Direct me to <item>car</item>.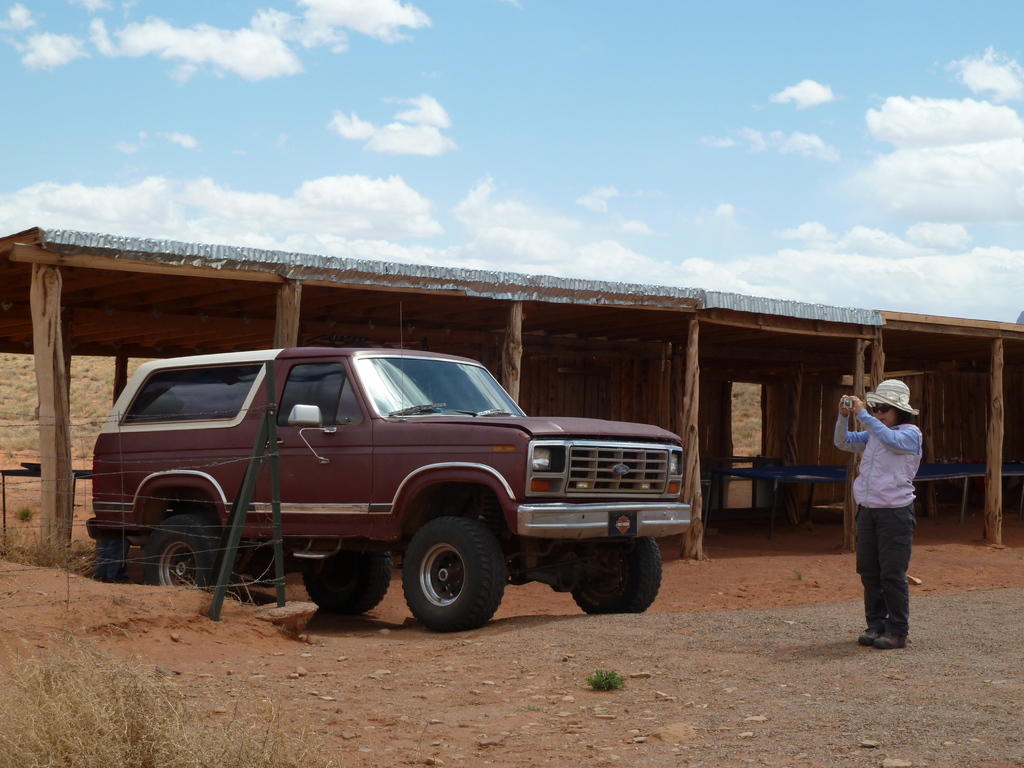
Direction: l=88, t=351, r=689, b=621.
